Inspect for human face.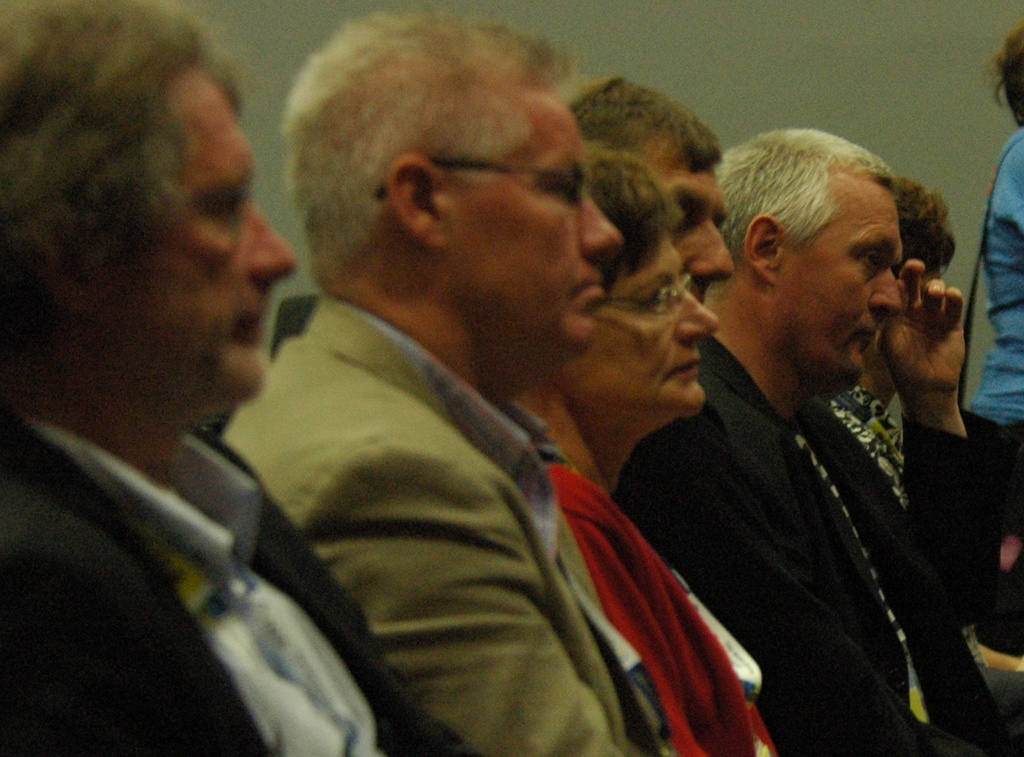
Inspection: [left=586, top=238, right=719, bottom=415].
